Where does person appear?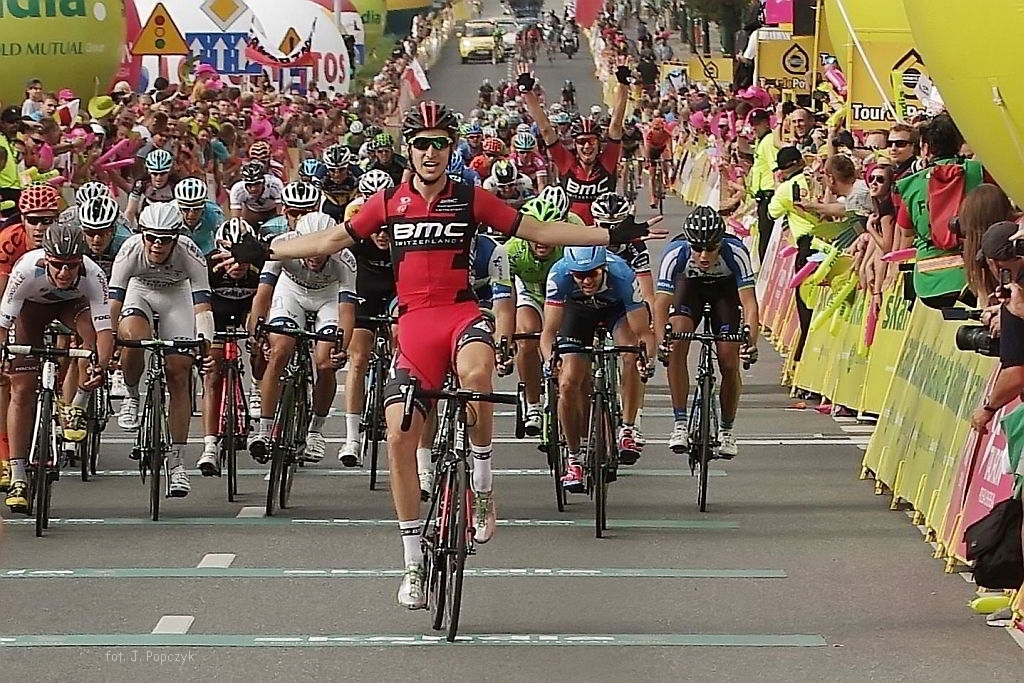
Appears at 894/110/995/311.
